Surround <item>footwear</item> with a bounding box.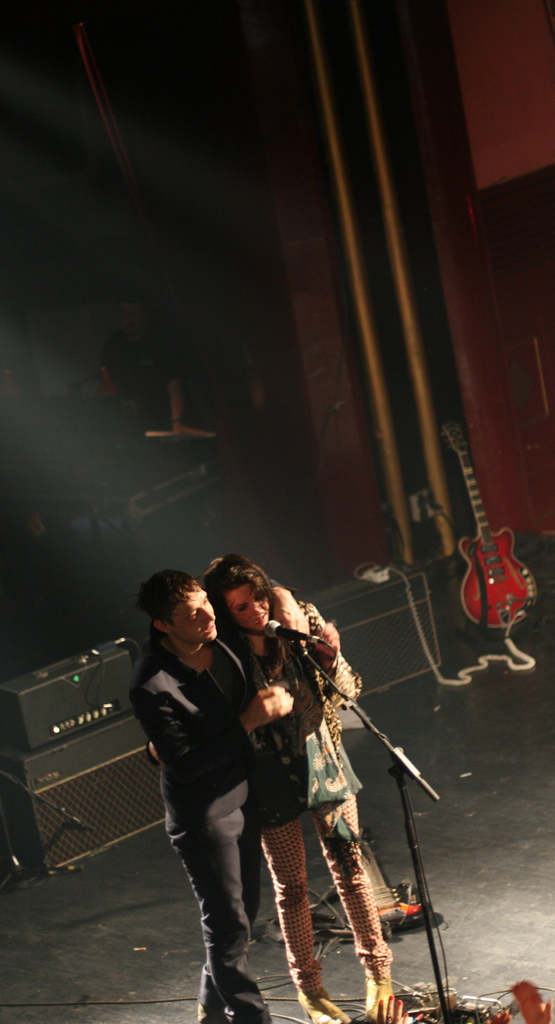
left=360, top=977, right=396, bottom=1023.
